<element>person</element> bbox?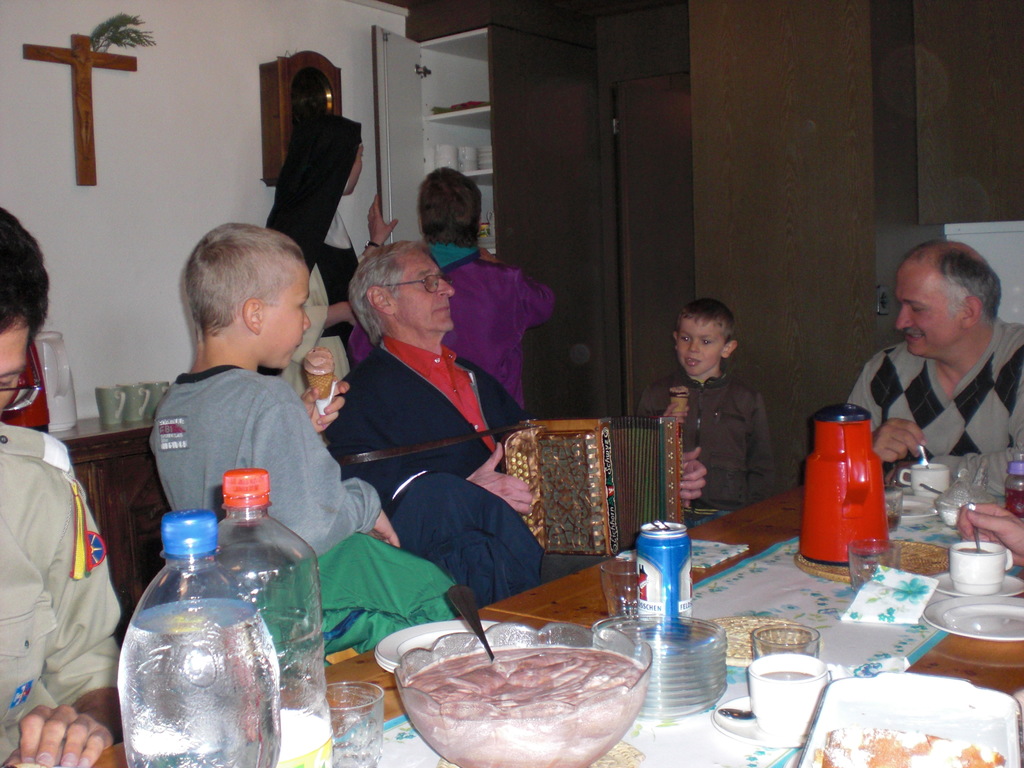
rect(324, 241, 529, 516)
